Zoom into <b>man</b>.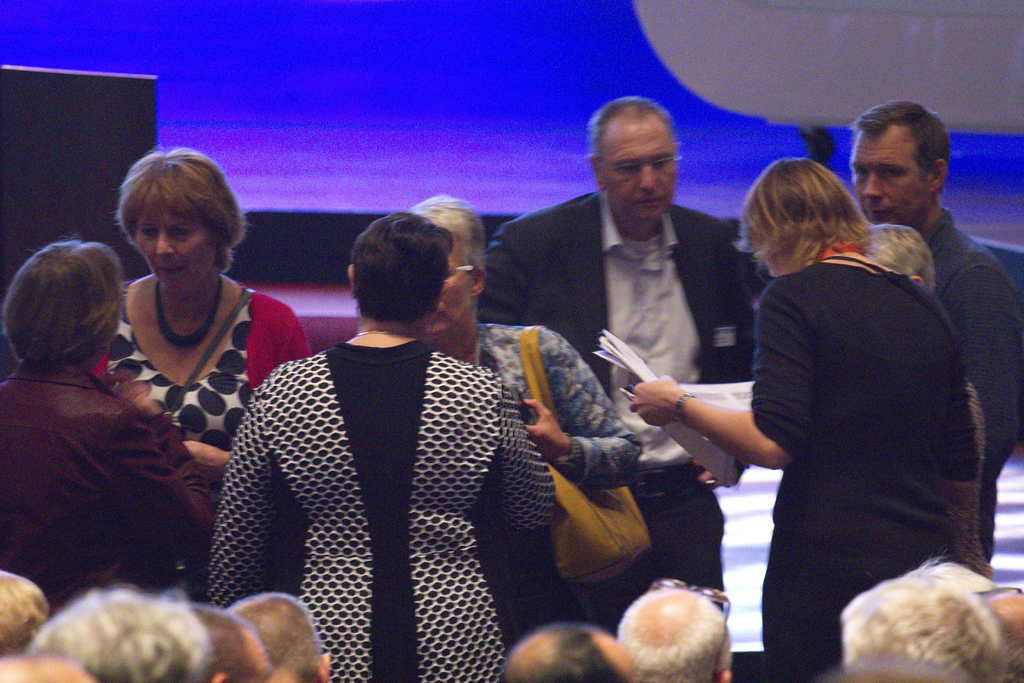
Zoom target: <region>478, 93, 755, 637</region>.
